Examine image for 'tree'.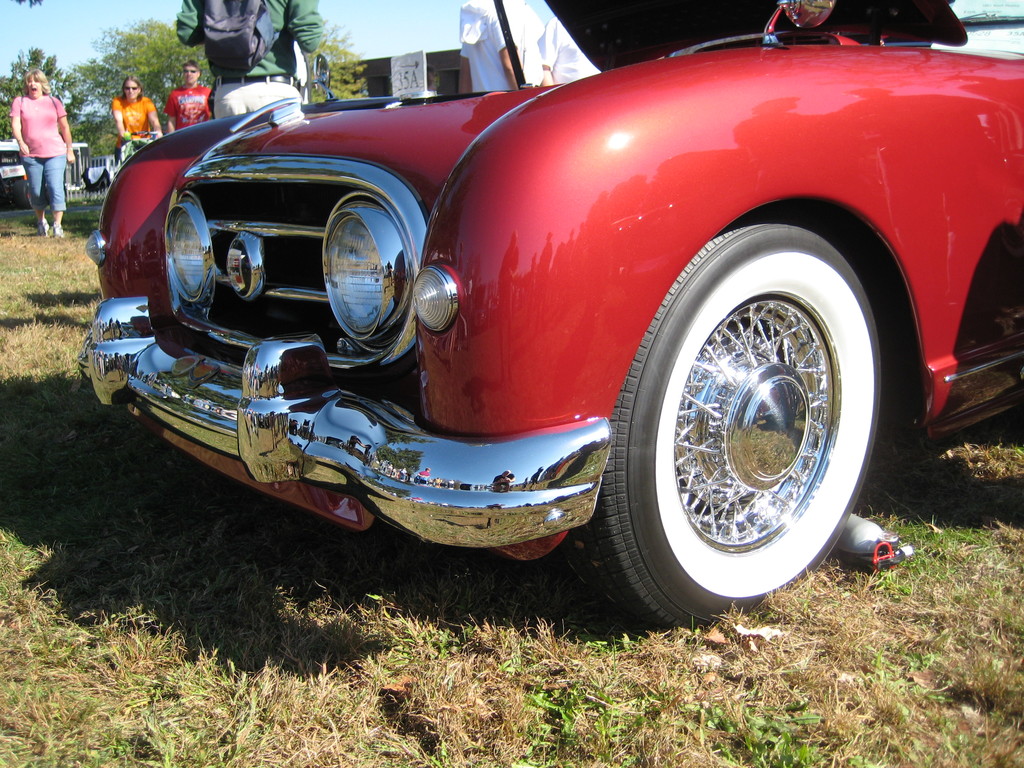
Examination result: bbox=(69, 18, 214, 138).
